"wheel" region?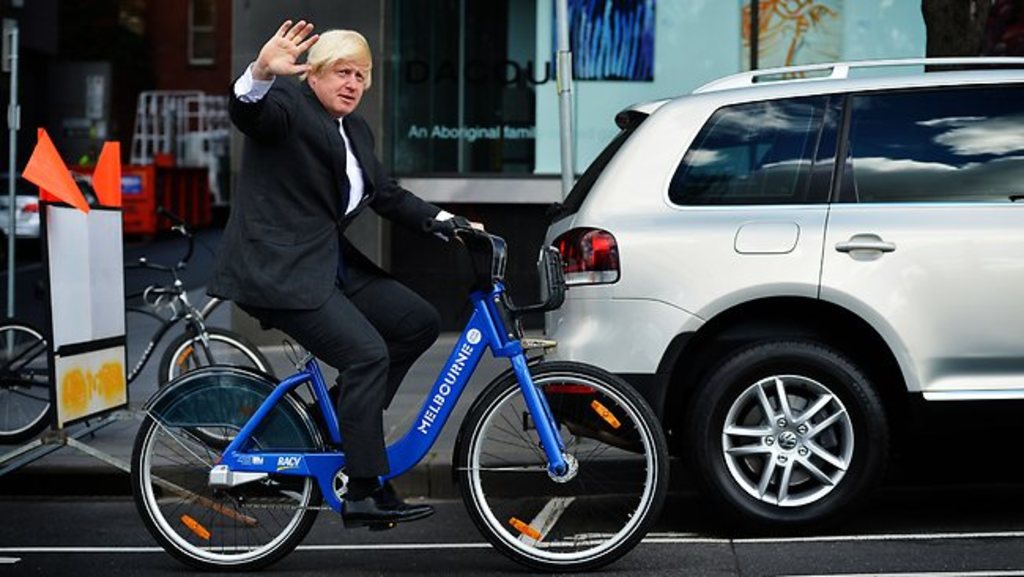
<bbox>126, 374, 326, 568</bbox>
